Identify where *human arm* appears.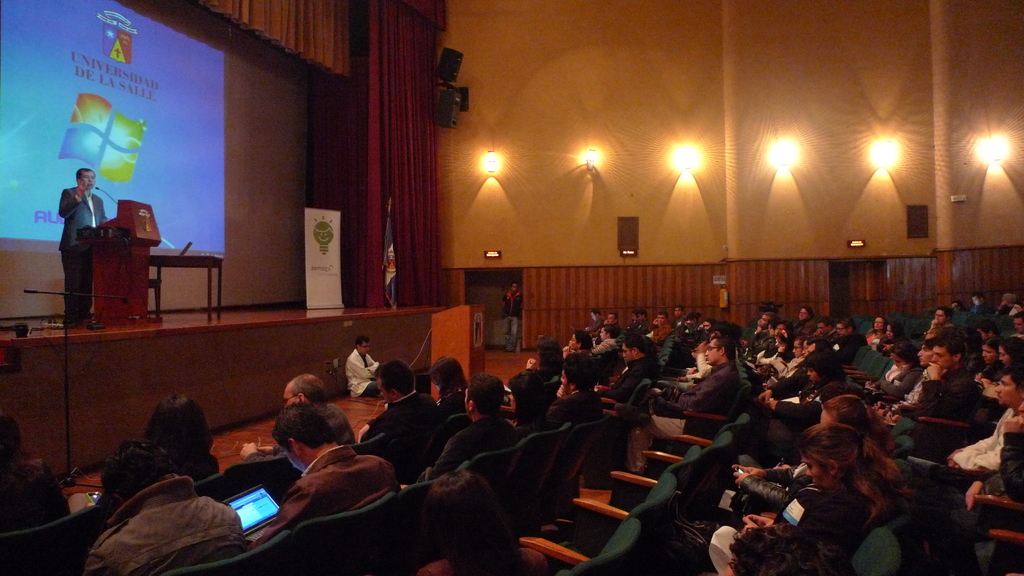
Appears at 877 365 929 397.
